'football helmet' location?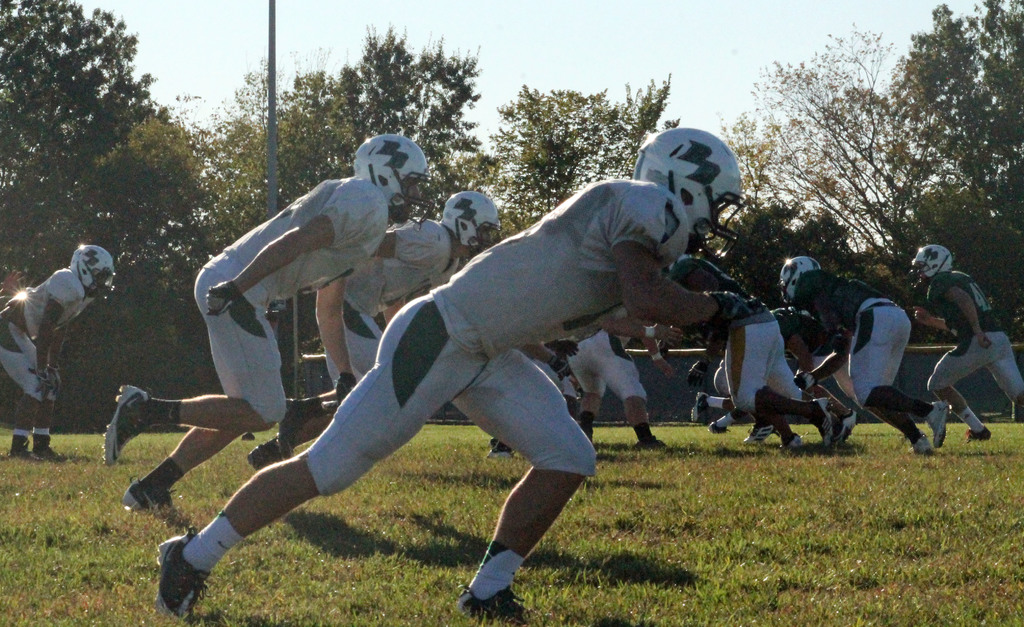
[650,125,749,282]
